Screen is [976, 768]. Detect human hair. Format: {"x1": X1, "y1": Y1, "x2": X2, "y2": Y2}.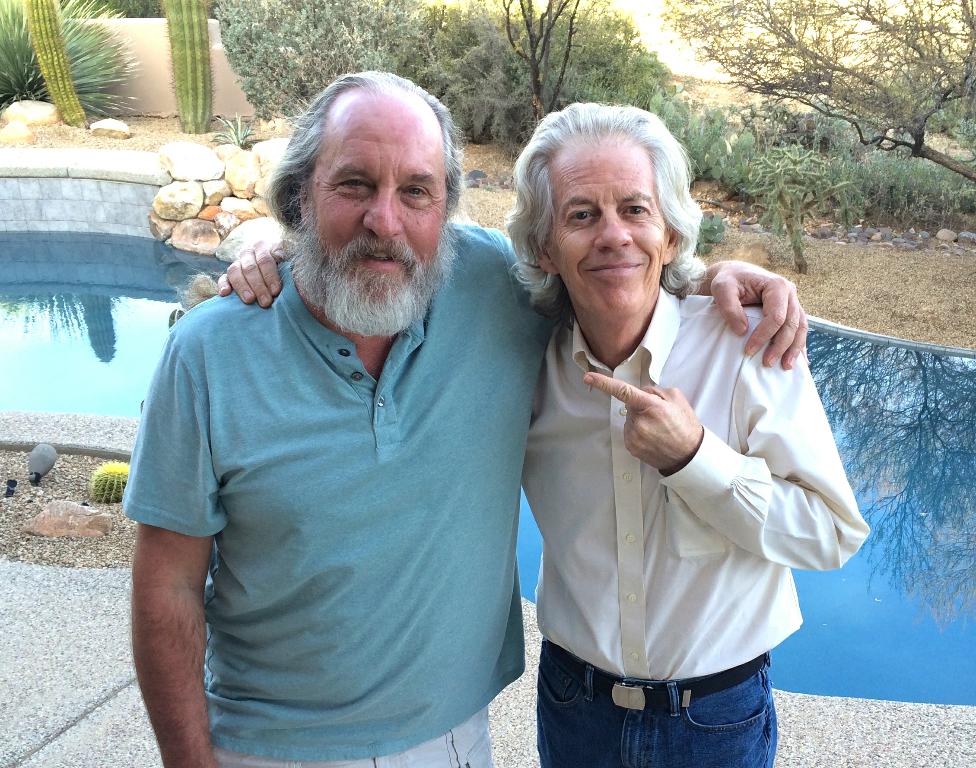
{"x1": 514, "y1": 95, "x2": 687, "y2": 304}.
